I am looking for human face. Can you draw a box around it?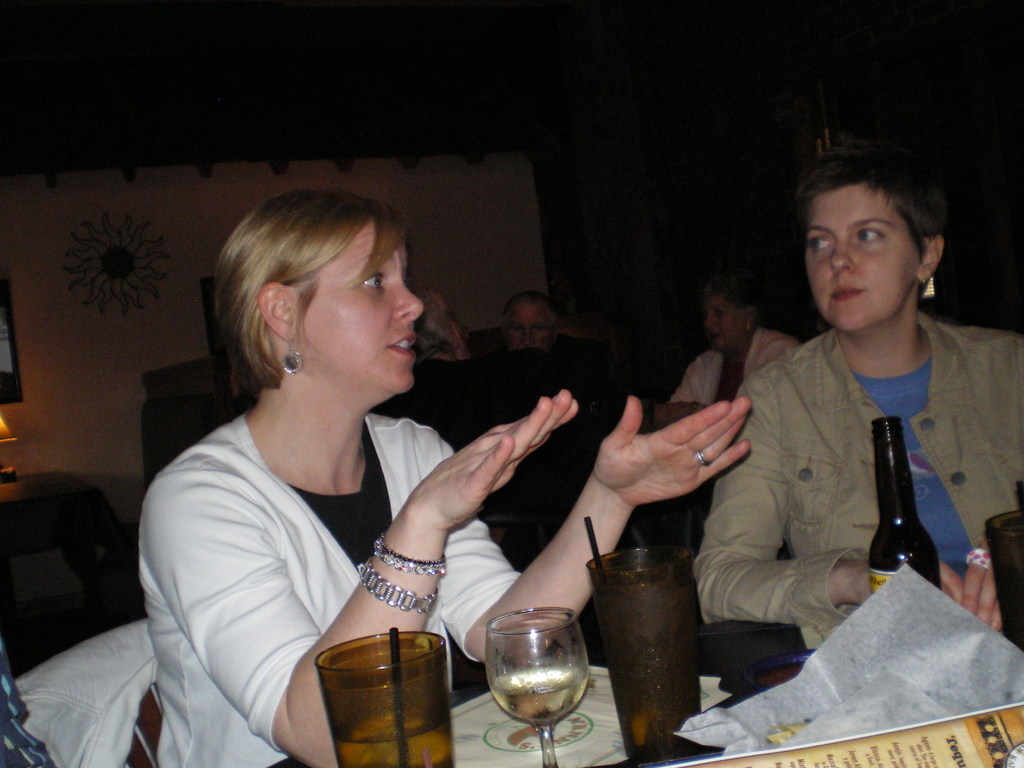
Sure, the bounding box is <box>504,305,550,355</box>.
